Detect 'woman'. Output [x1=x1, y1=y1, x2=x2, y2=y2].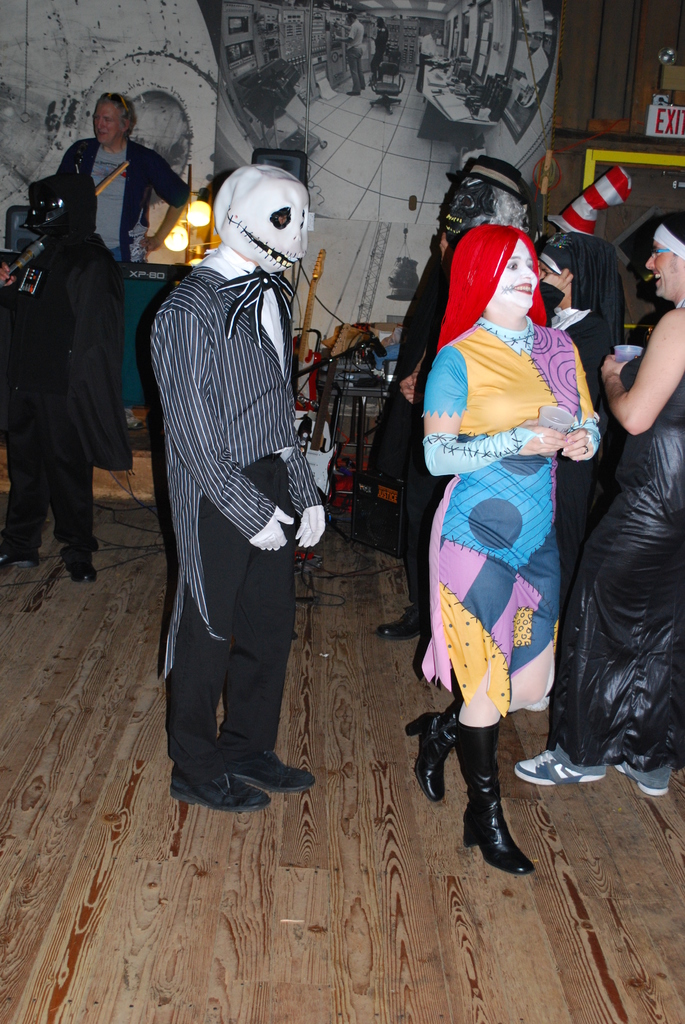
[x1=536, y1=221, x2=625, y2=652].
